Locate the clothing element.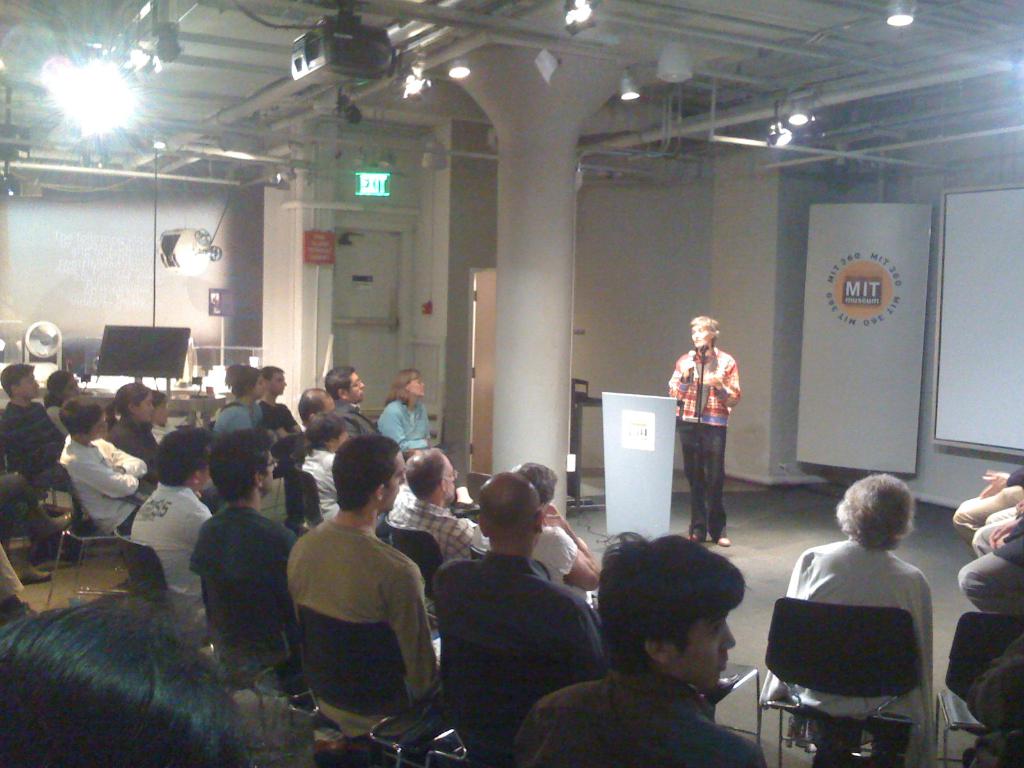
Element bbox: [298,448,335,520].
